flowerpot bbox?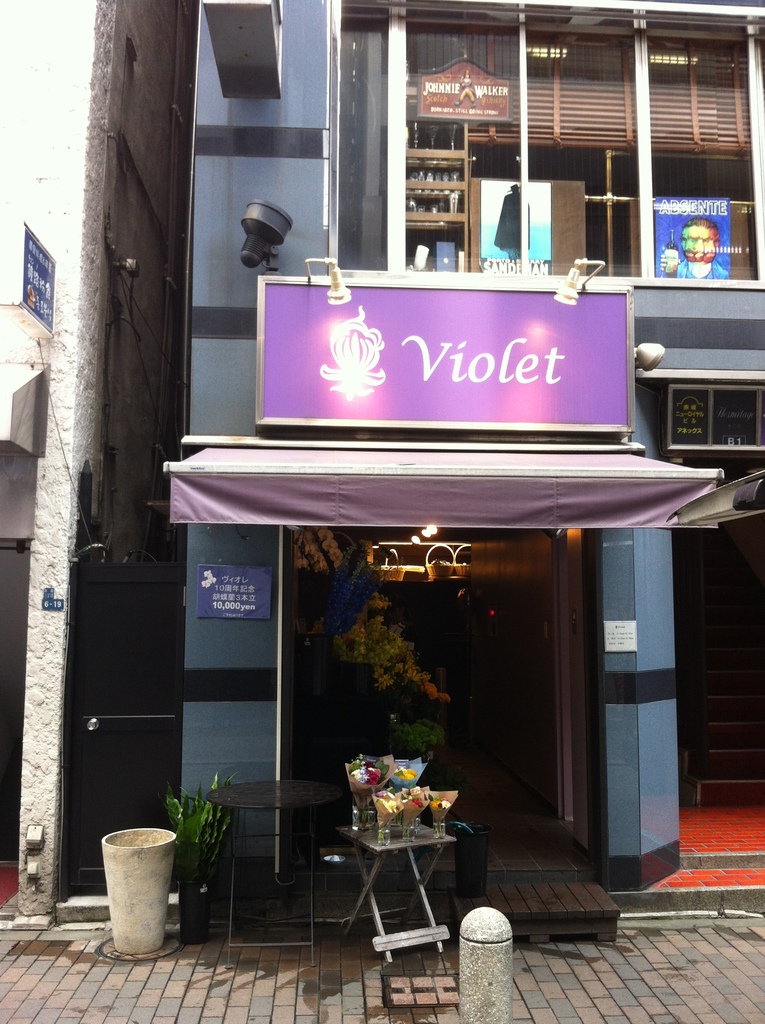
rect(94, 817, 204, 950)
